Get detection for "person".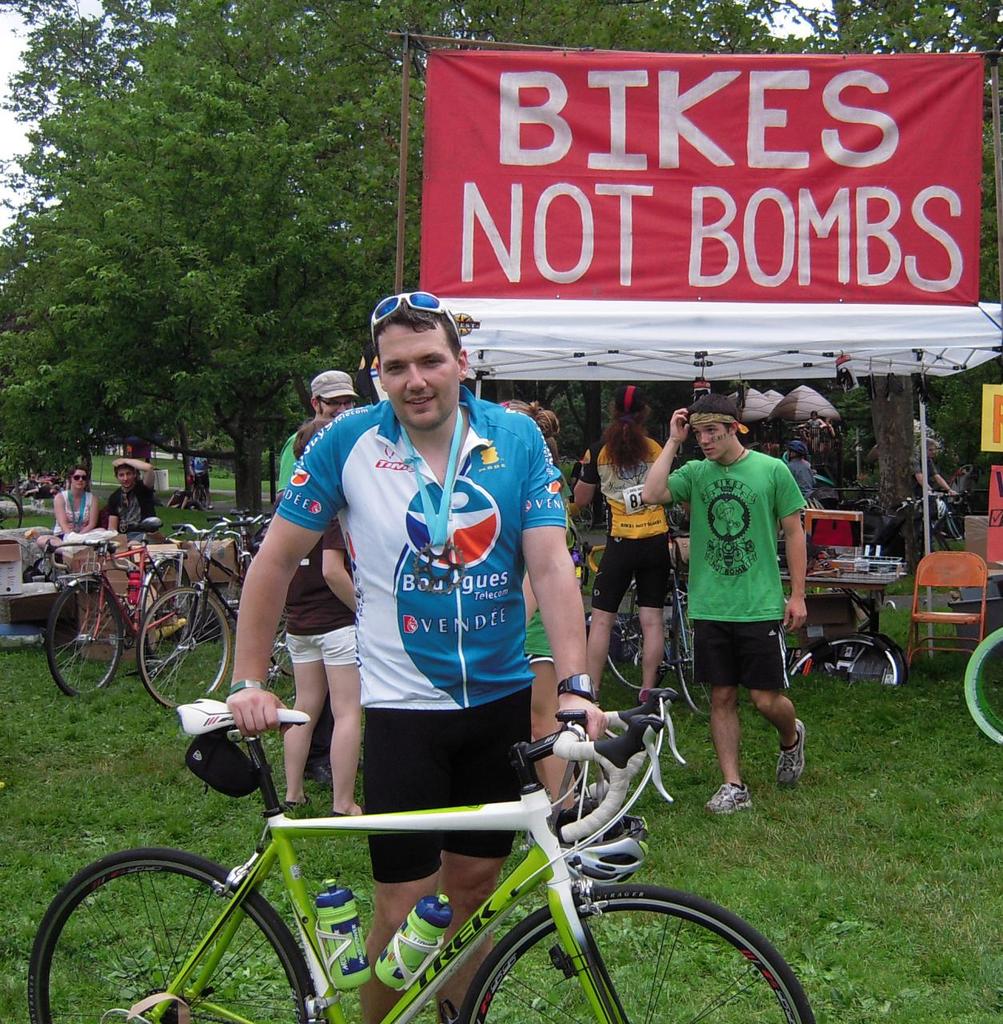
Detection: 276:372:355:508.
